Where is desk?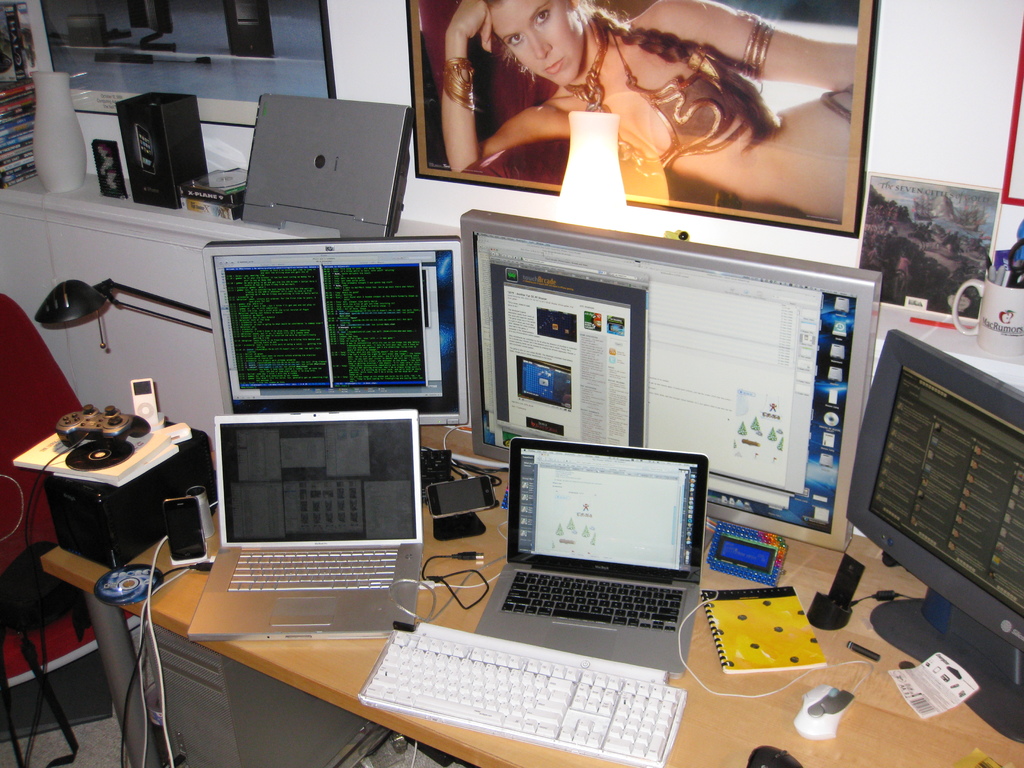
bbox(44, 425, 1023, 767).
